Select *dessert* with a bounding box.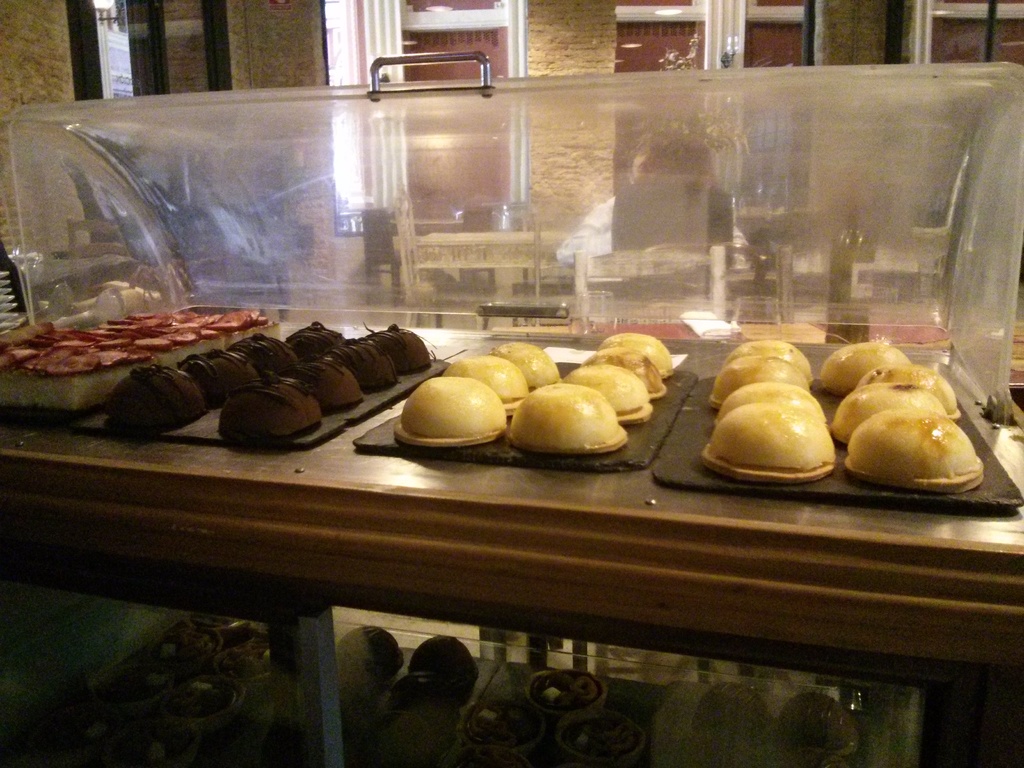
bbox(851, 410, 980, 481).
